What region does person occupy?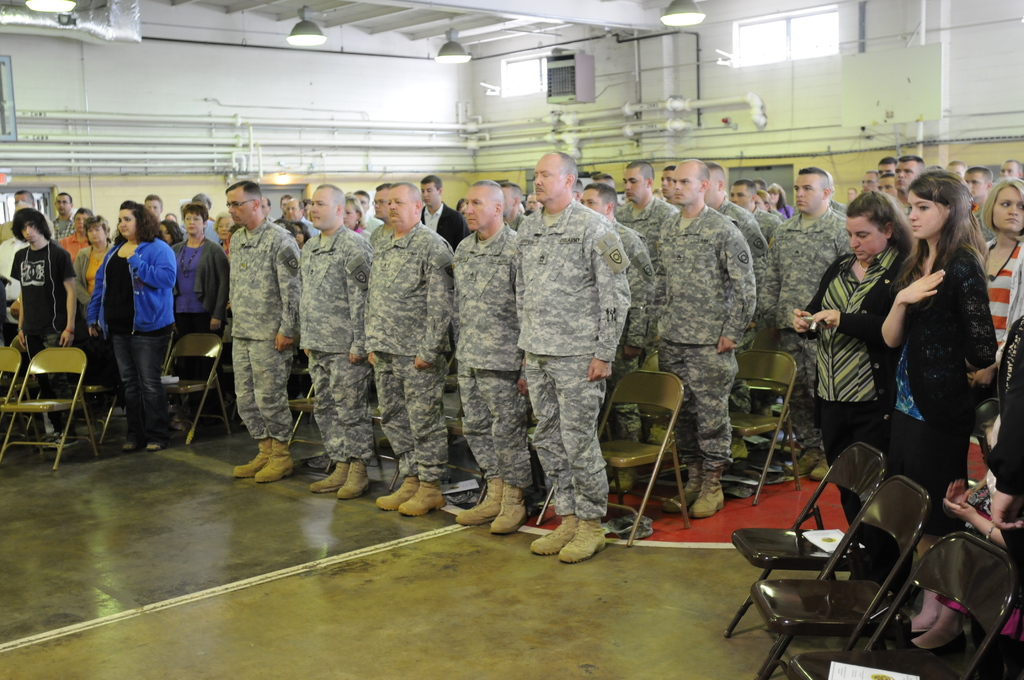
426, 175, 463, 253.
